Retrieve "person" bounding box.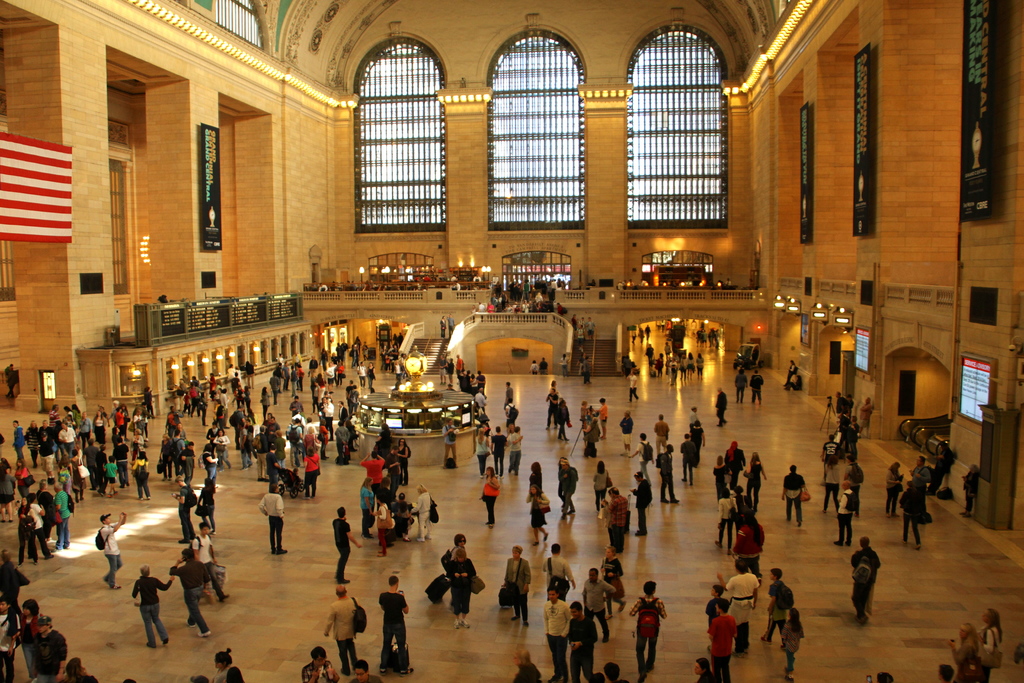
Bounding box: [557,399,572,448].
